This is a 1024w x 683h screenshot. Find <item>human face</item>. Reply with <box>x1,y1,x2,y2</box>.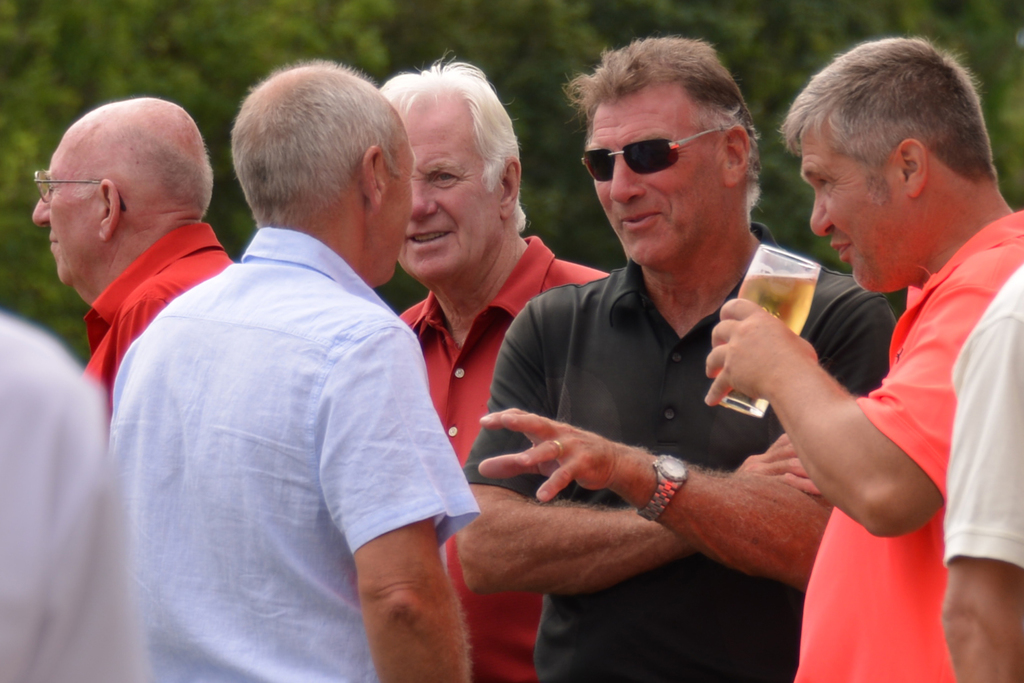
<box>581,96,725,267</box>.
